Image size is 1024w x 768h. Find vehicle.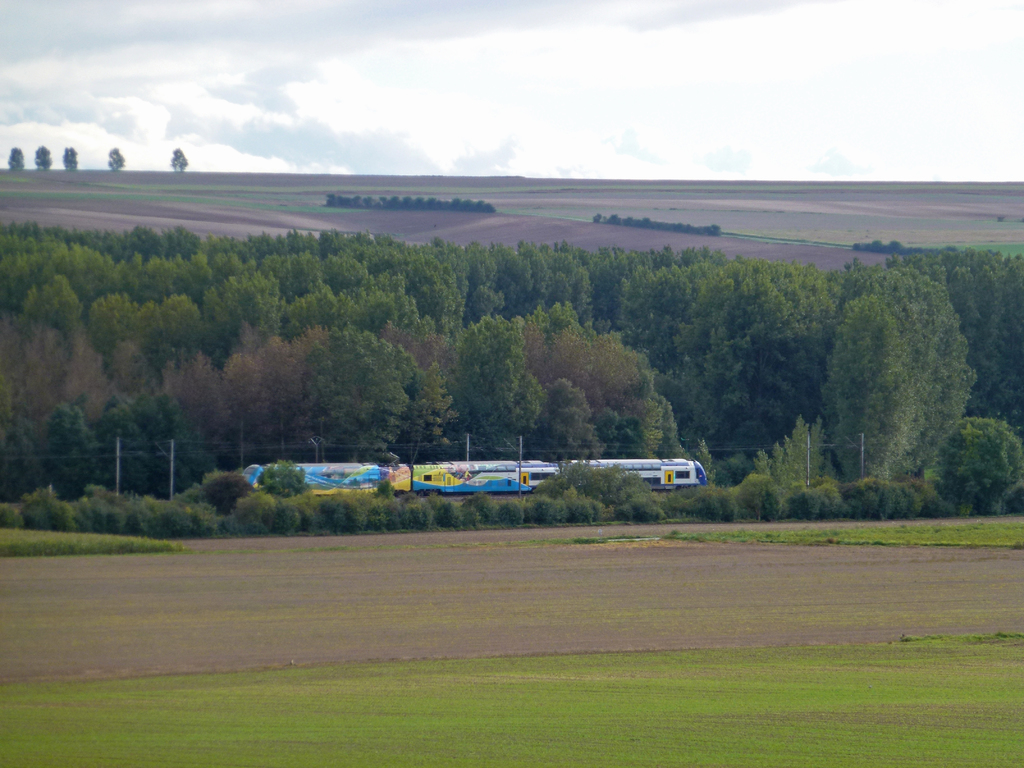
BBox(244, 458, 715, 493).
